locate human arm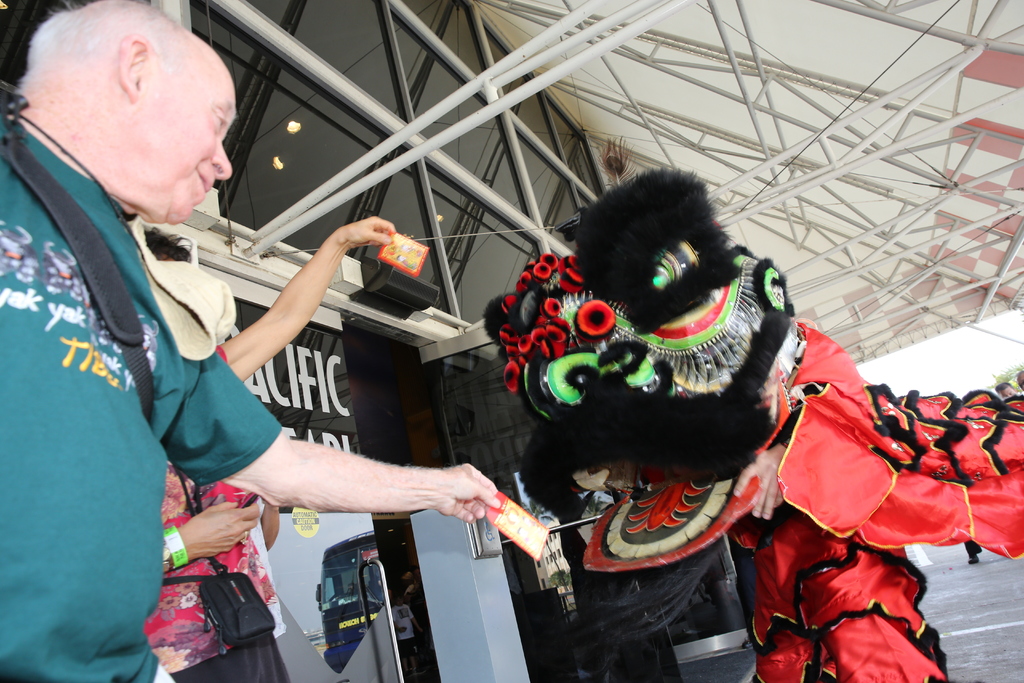
box=[156, 259, 504, 525]
